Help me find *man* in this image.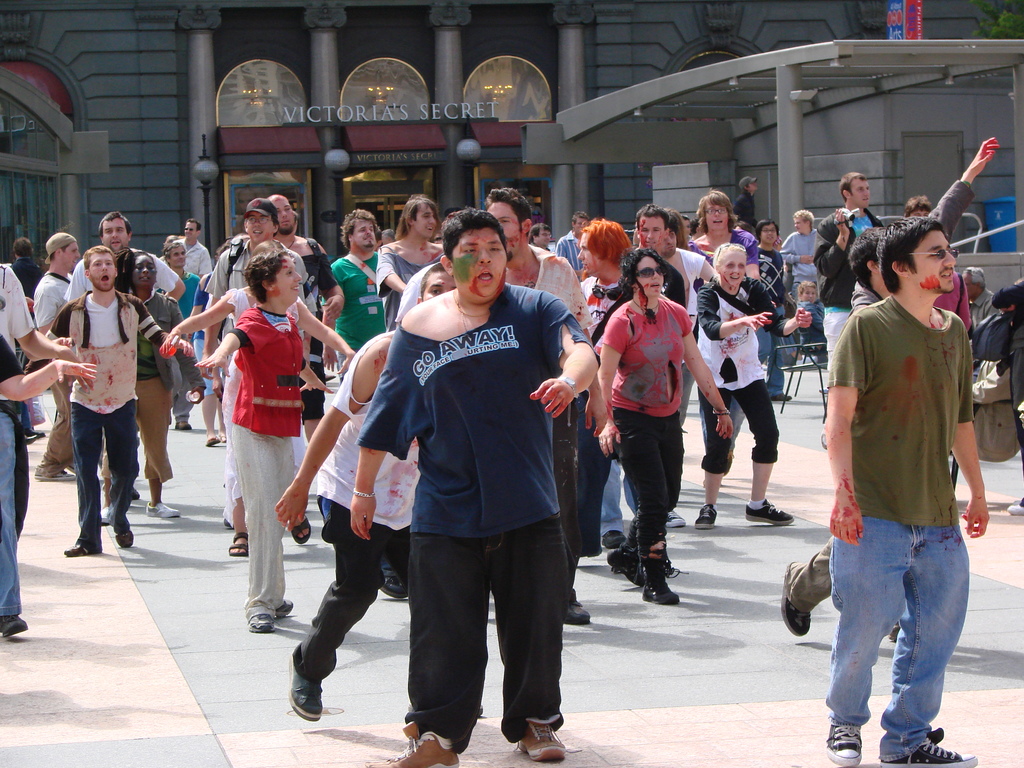
Found it: (x1=478, y1=187, x2=587, y2=625).
